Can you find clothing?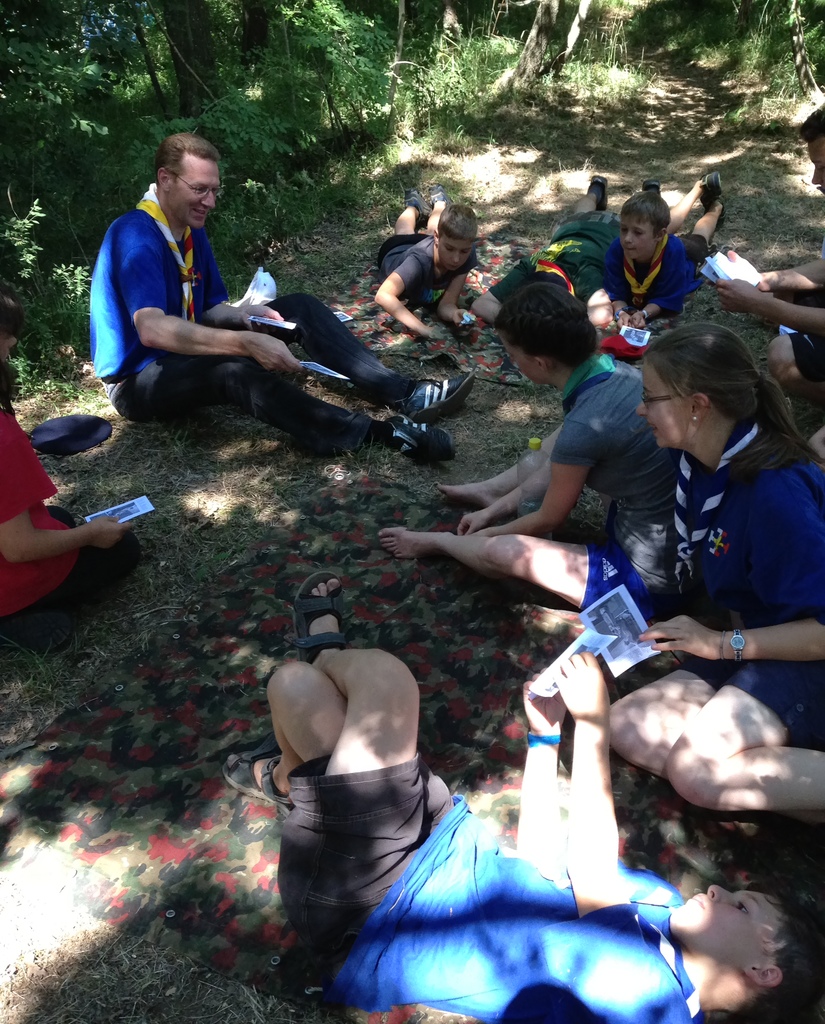
Yes, bounding box: <bbox>605, 236, 709, 312</bbox>.
